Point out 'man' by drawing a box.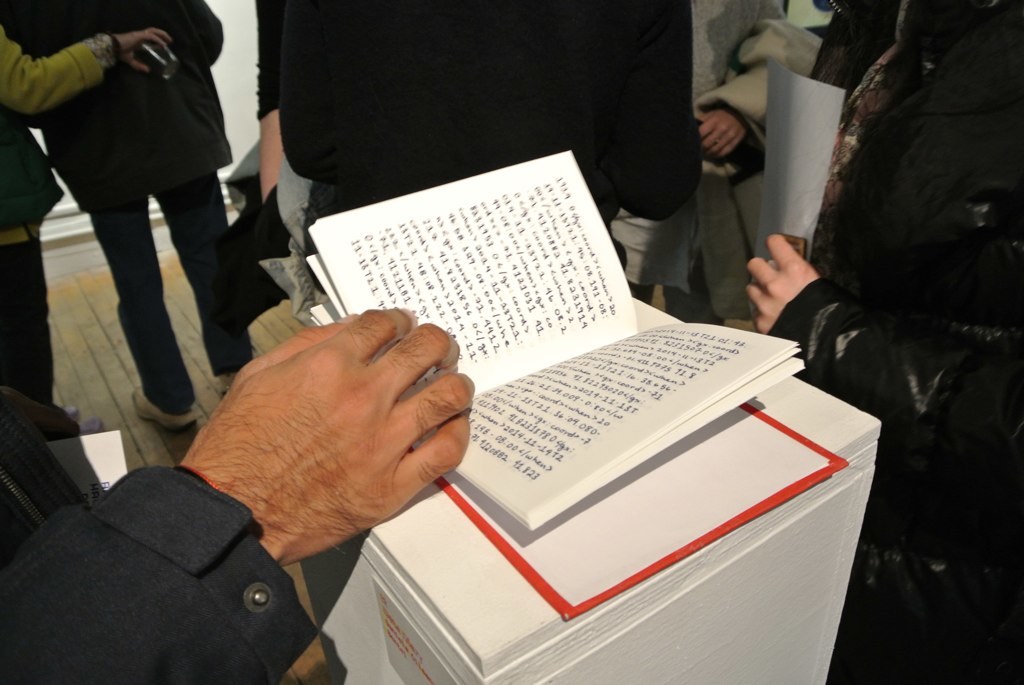
[0,307,470,677].
